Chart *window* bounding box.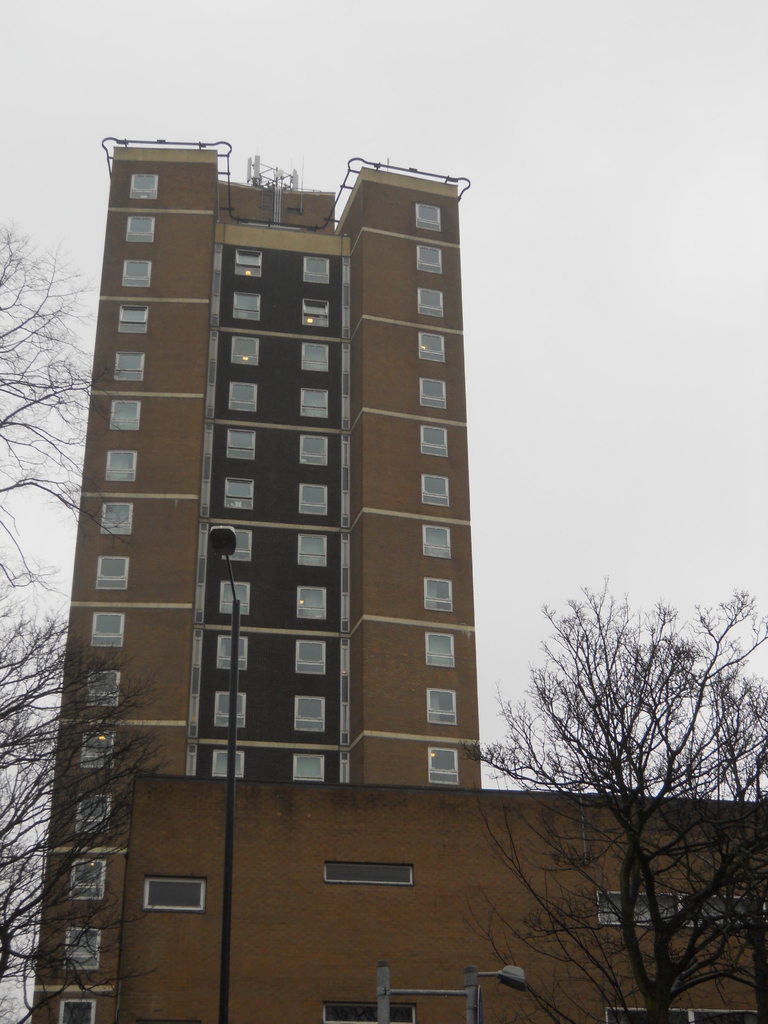
Charted: x1=298 y1=532 x2=331 y2=564.
